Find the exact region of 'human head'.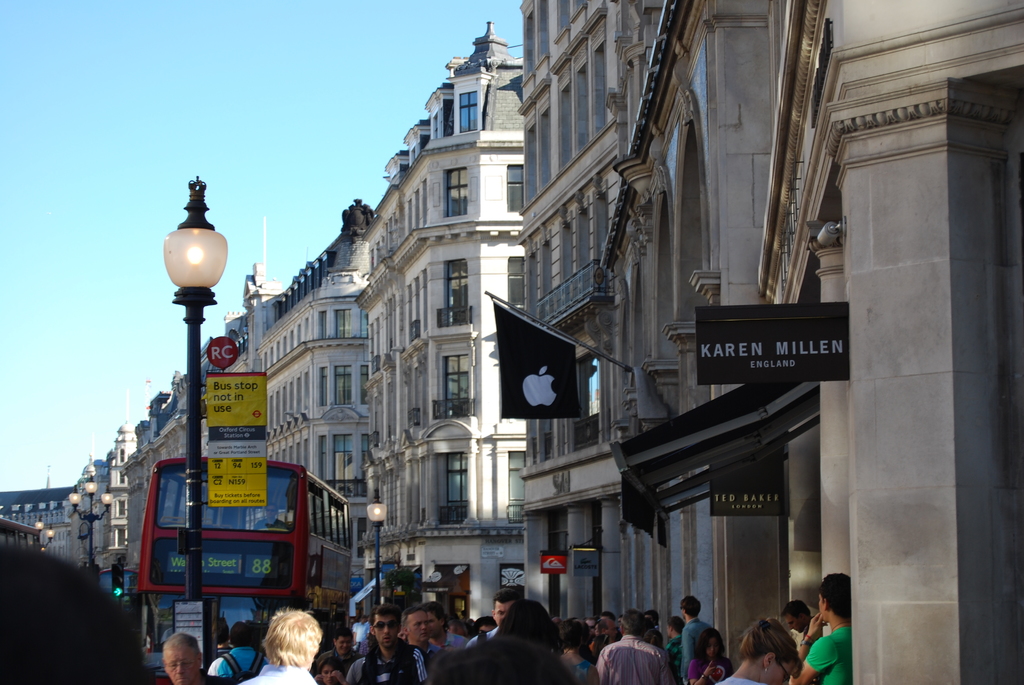
Exact region: l=678, t=596, r=701, b=620.
